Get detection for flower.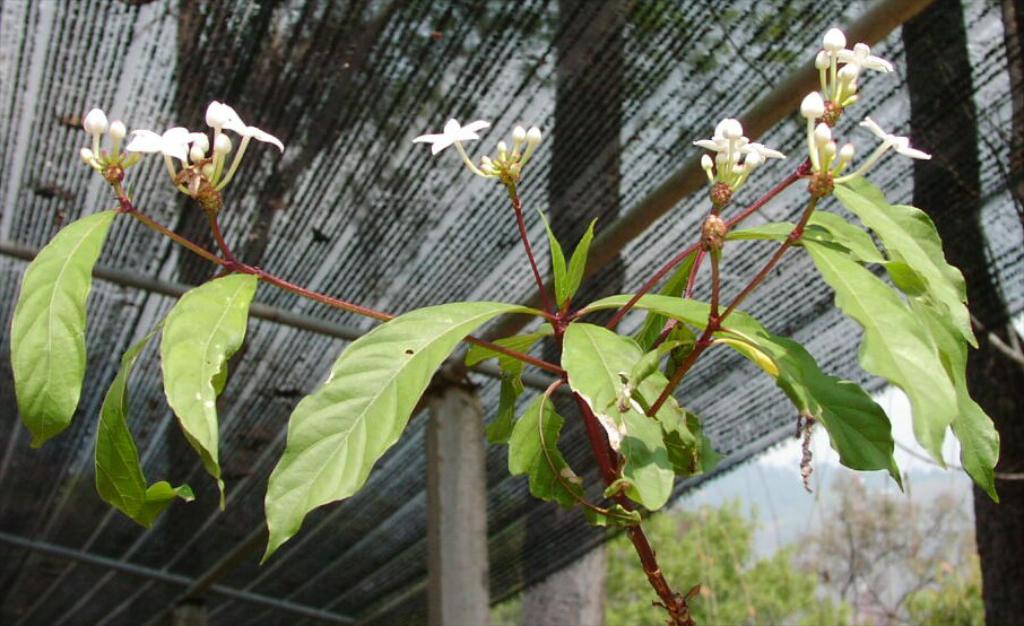
Detection: [862,116,930,164].
